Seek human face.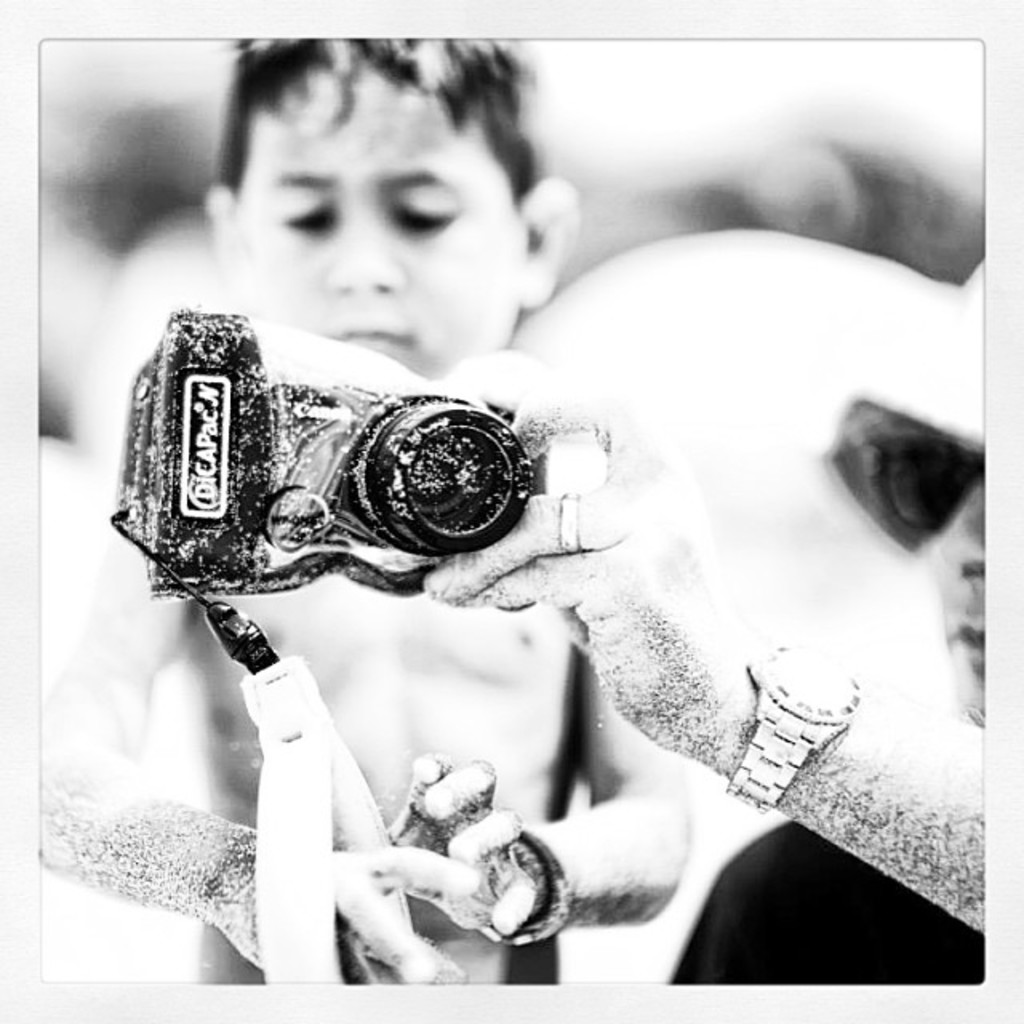
(226, 46, 522, 413).
